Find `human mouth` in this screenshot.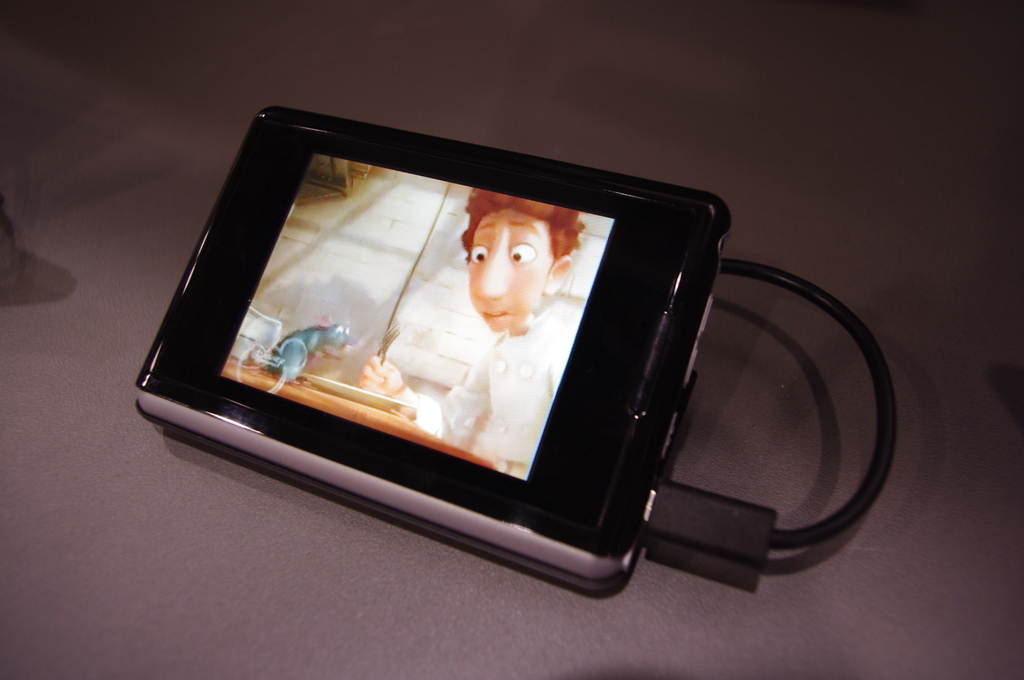
The bounding box for `human mouth` is x1=486, y1=314, x2=507, y2=316.
